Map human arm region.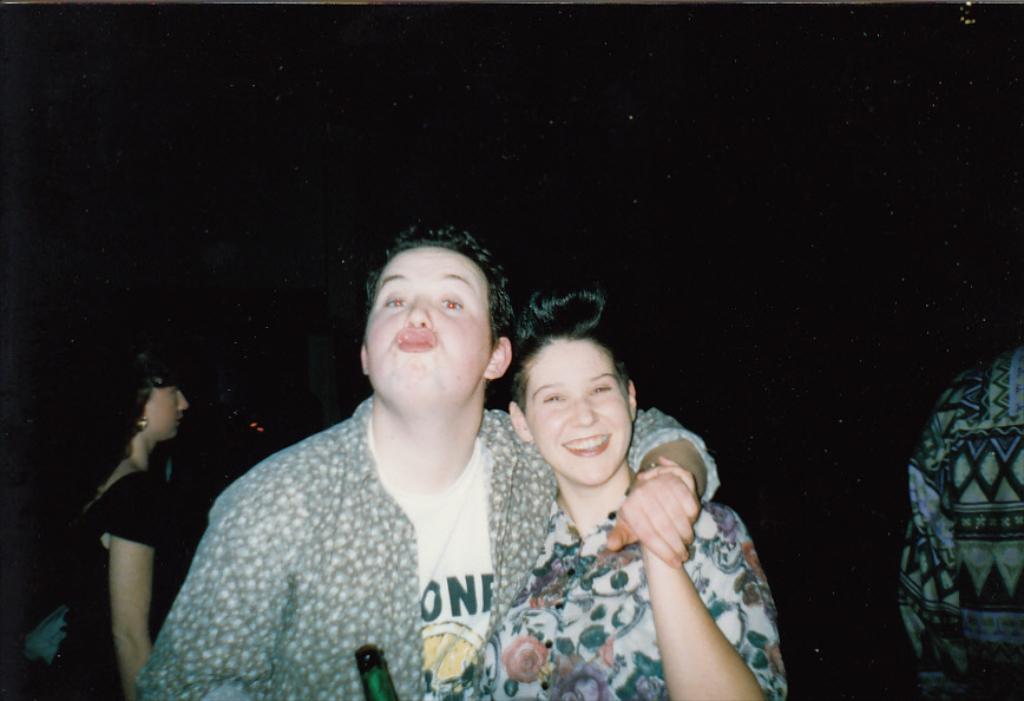
Mapped to {"left": 516, "top": 404, "right": 741, "bottom": 572}.
